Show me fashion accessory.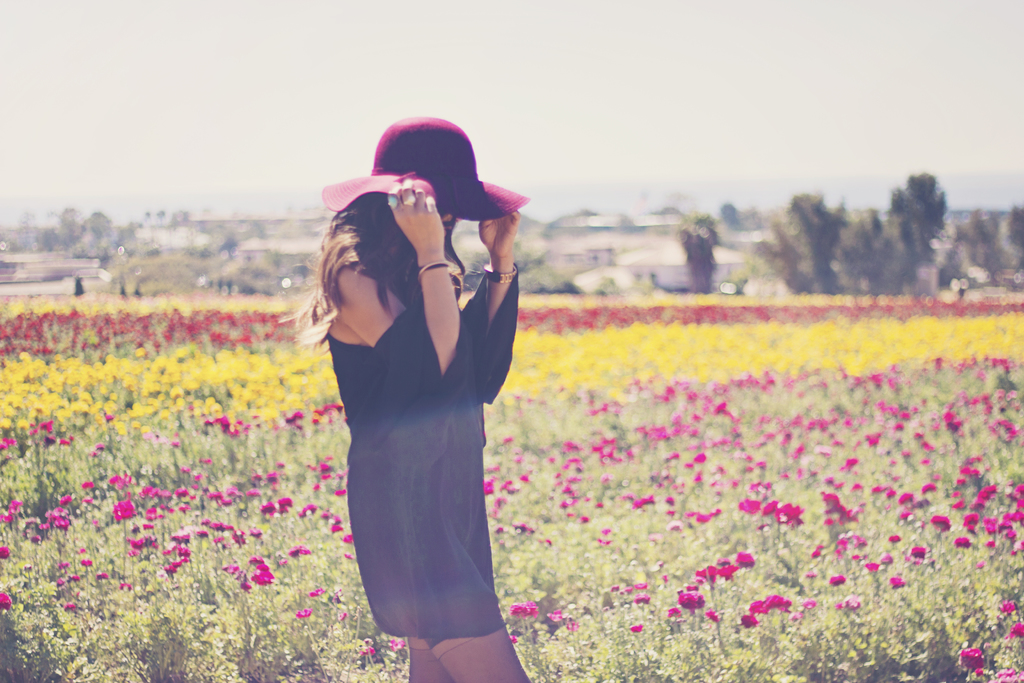
fashion accessory is here: (x1=387, y1=195, x2=402, y2=208).
